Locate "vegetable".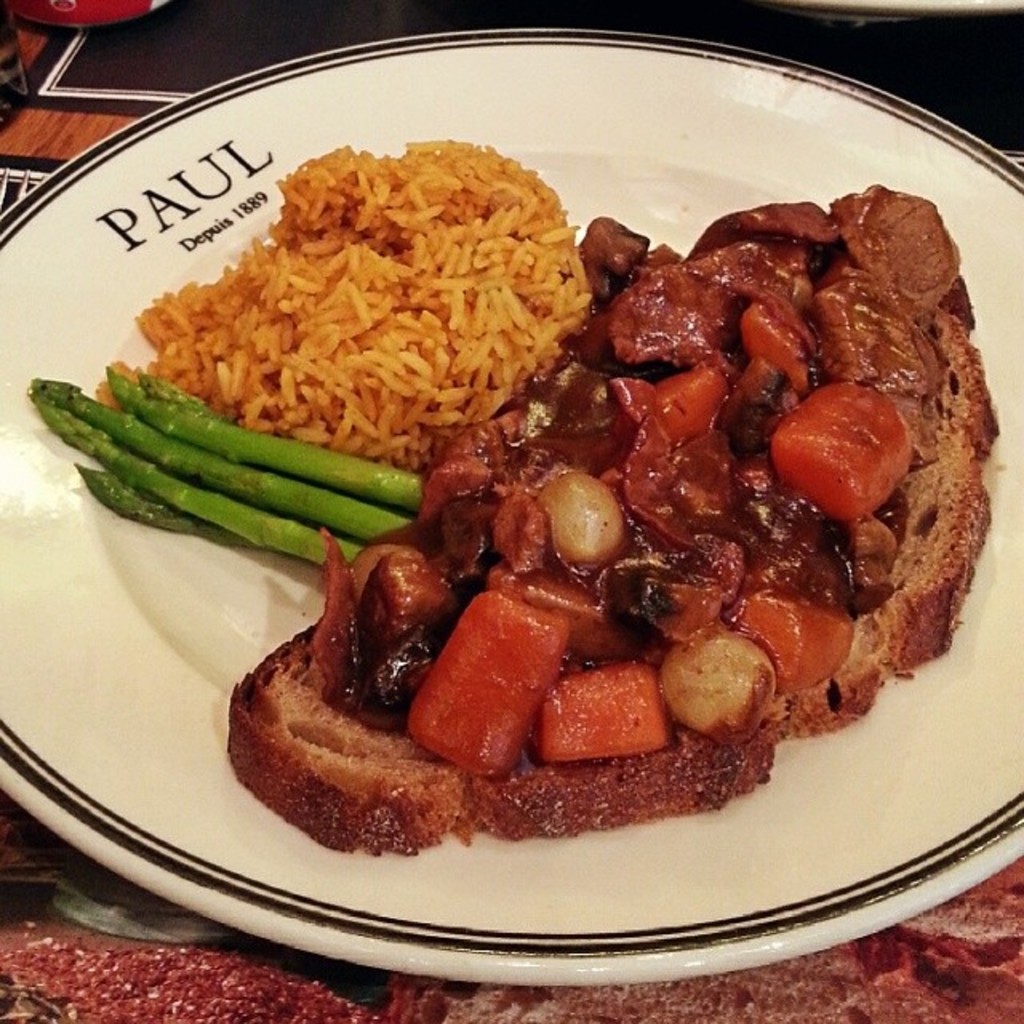
Bounding box: {"x1": 32, "y1": 365, "x2": 400, "y2": 667}.
